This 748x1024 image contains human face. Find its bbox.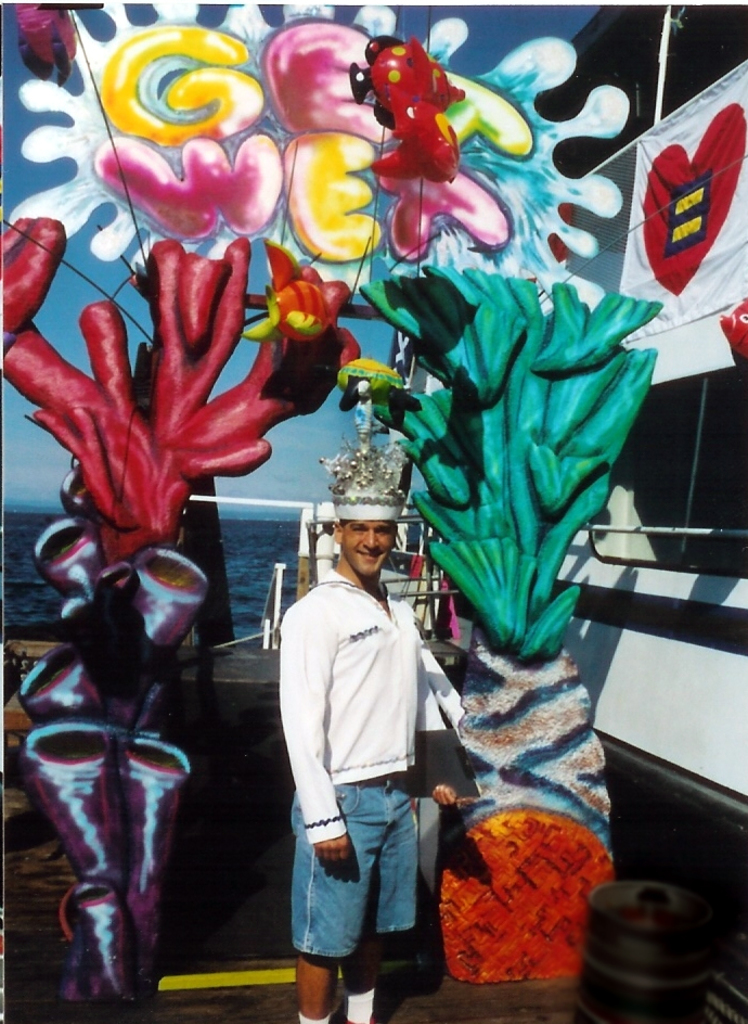
345,519,398,574.
